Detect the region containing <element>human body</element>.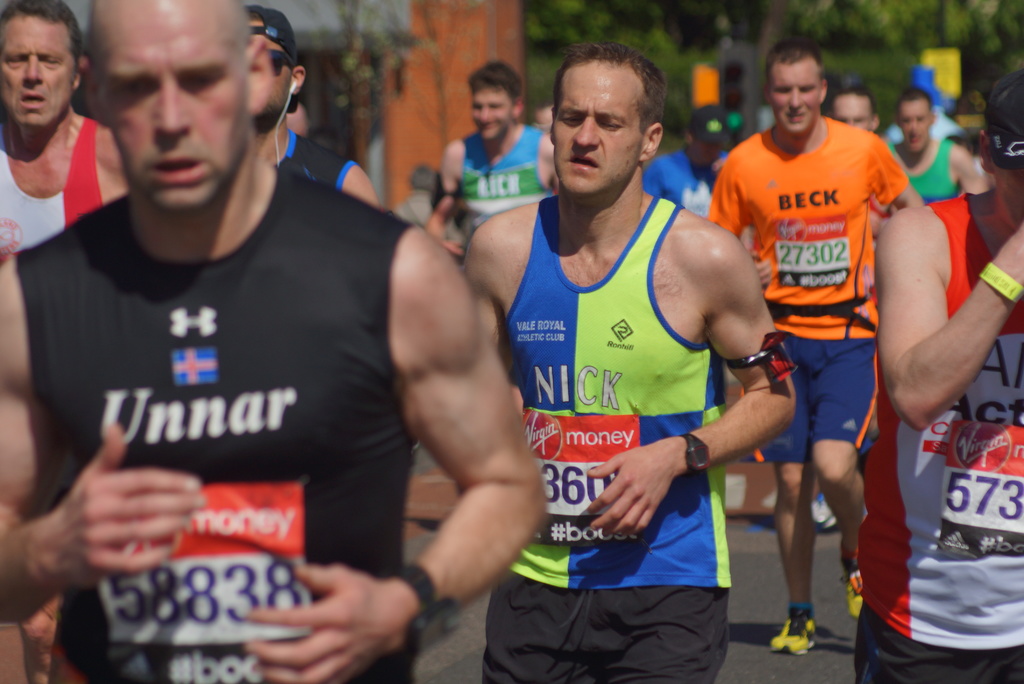
bbox=[709, 112, 924, 658].
